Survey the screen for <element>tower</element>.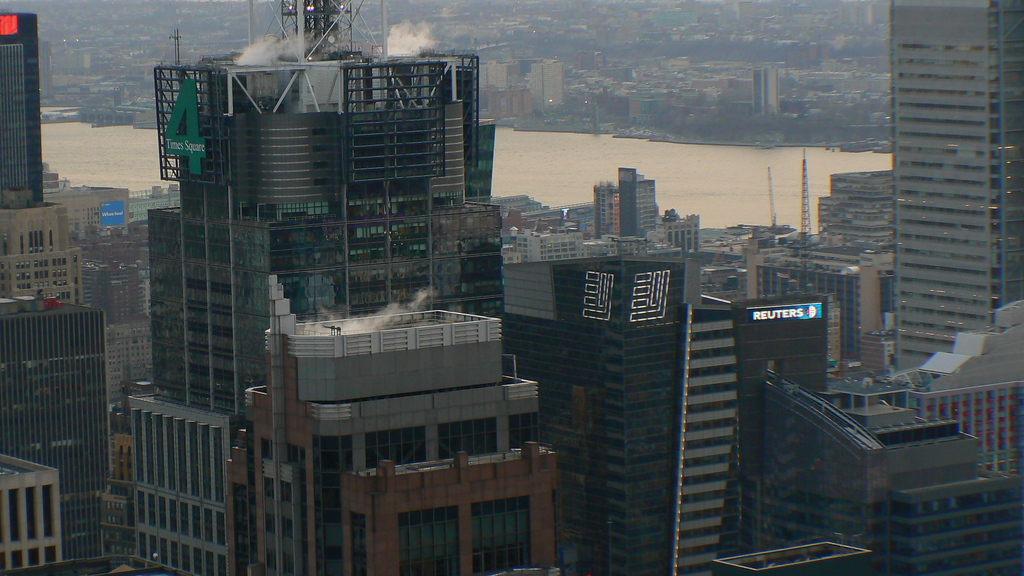
Survey found: (502,172,1023,575).
